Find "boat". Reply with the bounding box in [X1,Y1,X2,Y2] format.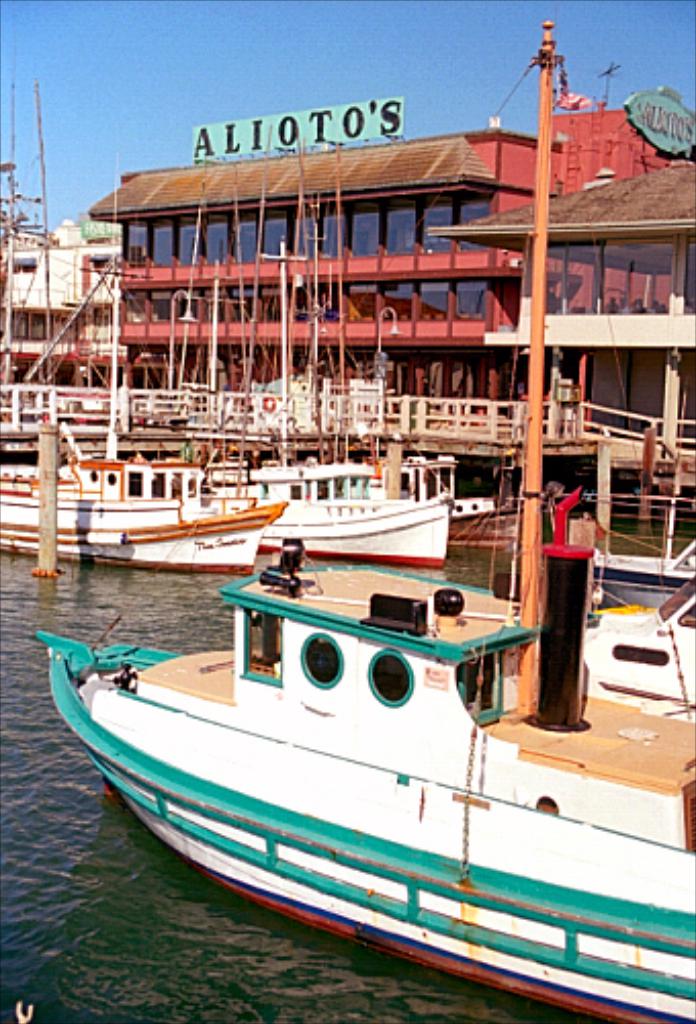
[37,27,694,1022].
